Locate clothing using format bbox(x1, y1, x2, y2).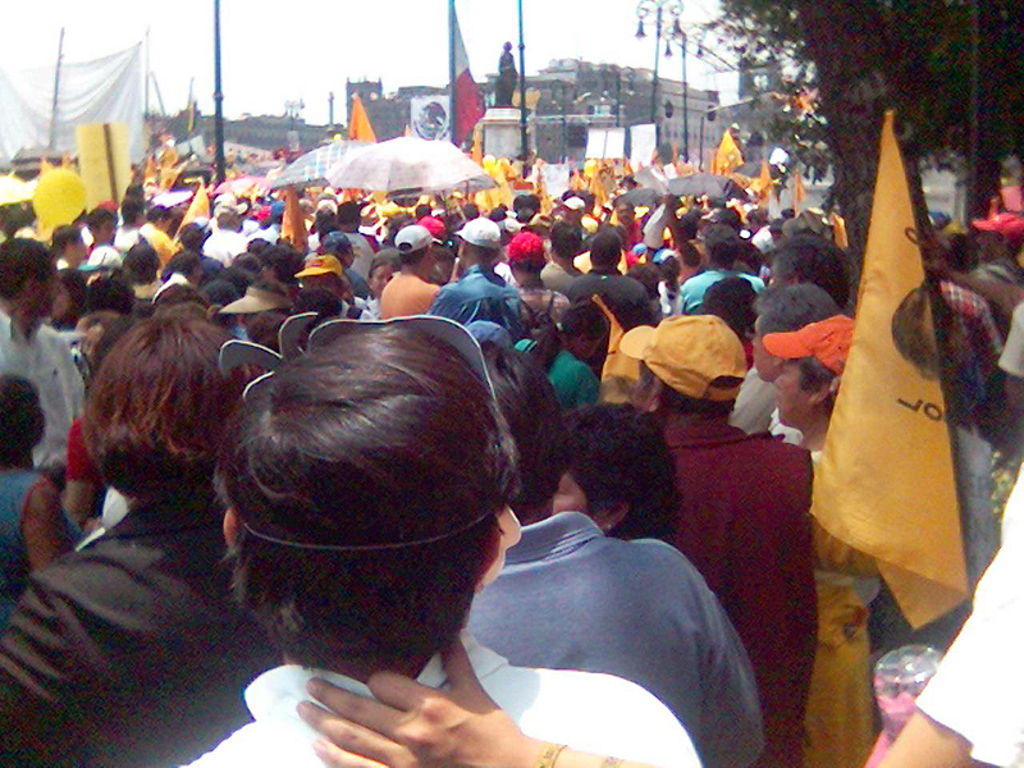
bbox(169, 628, 700, 767).
